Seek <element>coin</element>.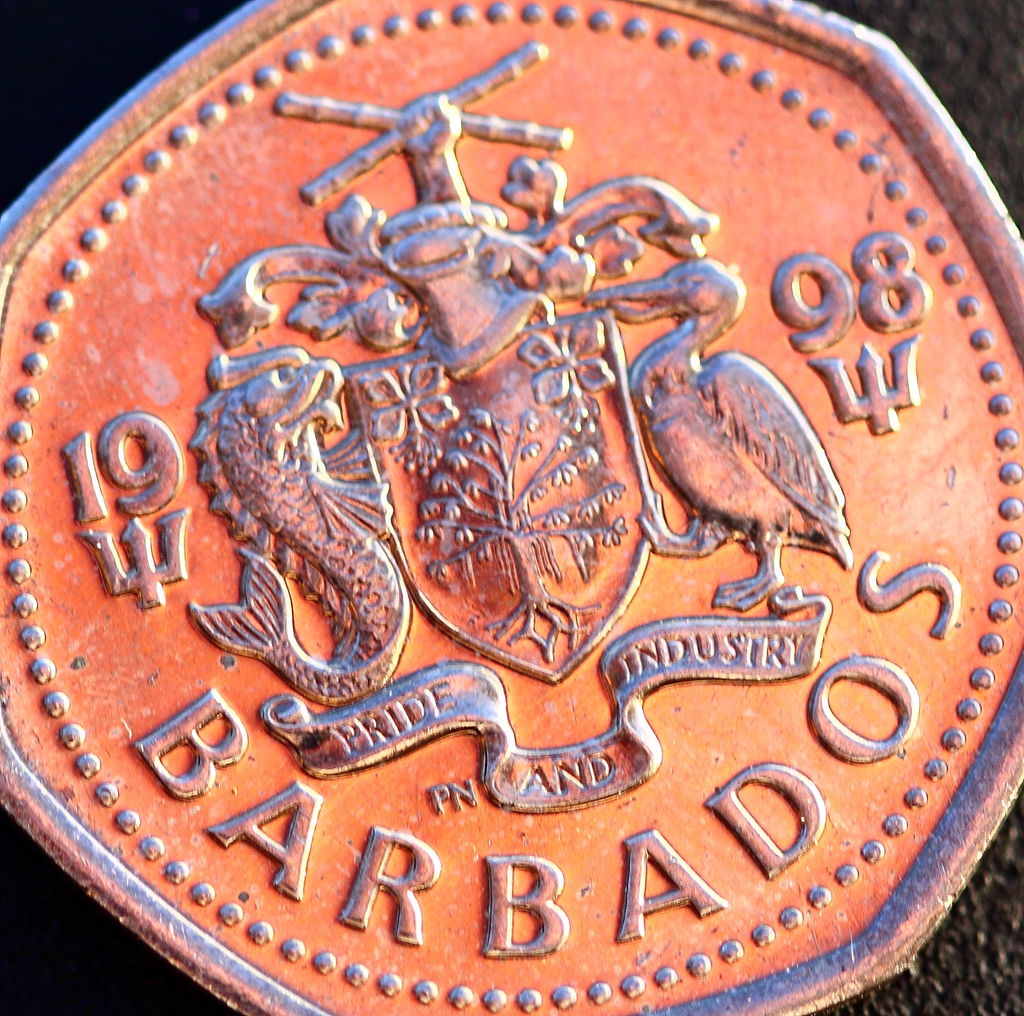
0/1/1023/1013.
